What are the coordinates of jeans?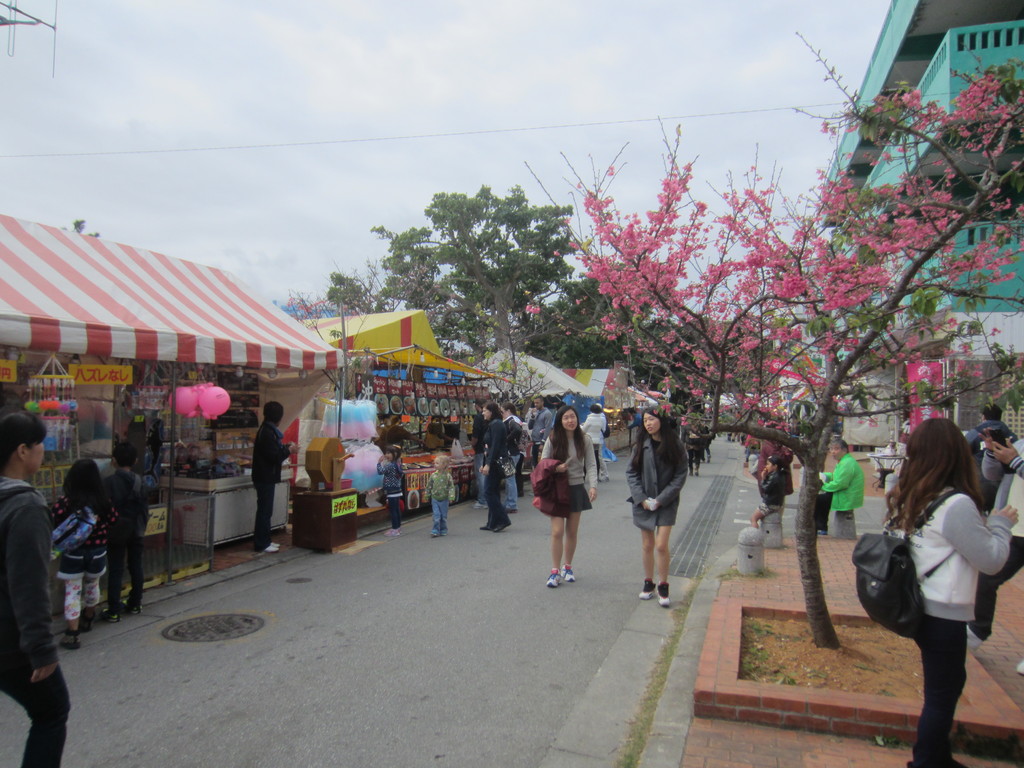
[502,456,523,513].
